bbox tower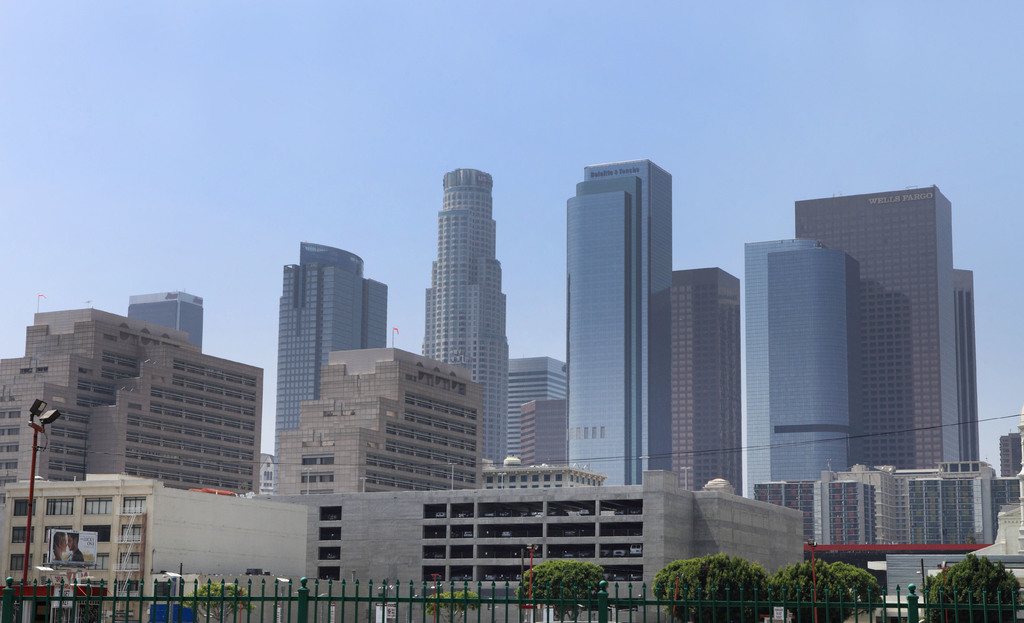
region(566, 162, 673, 496)
